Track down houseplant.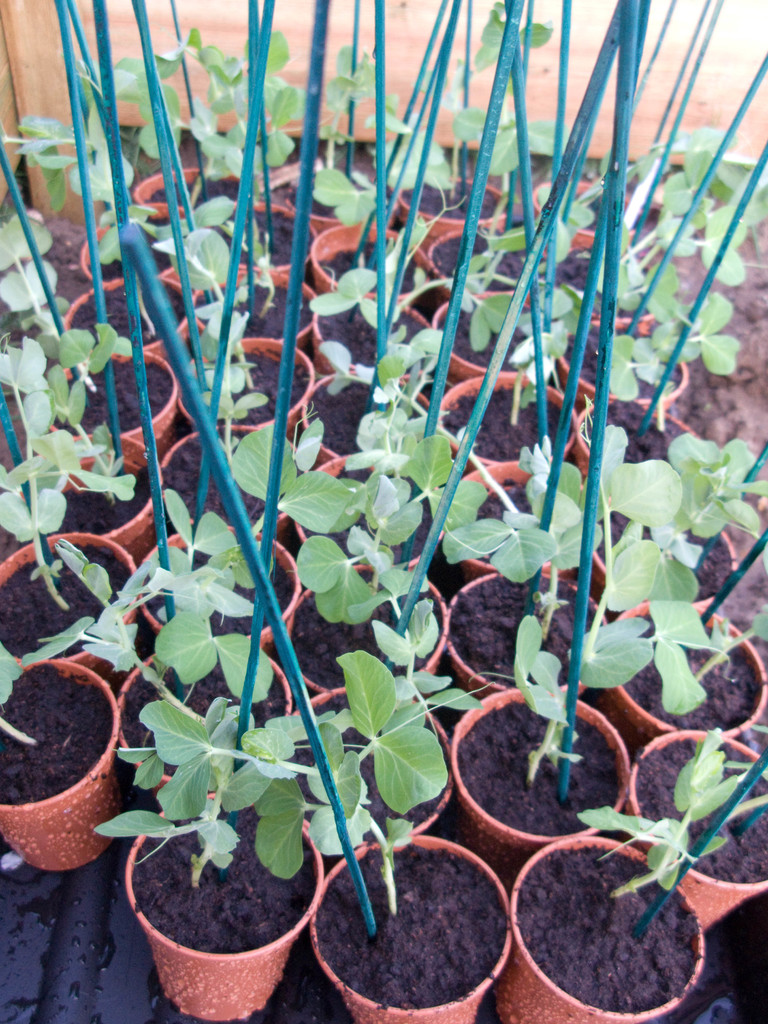
Tracked to select_region(76, 612, 376, 1011).
